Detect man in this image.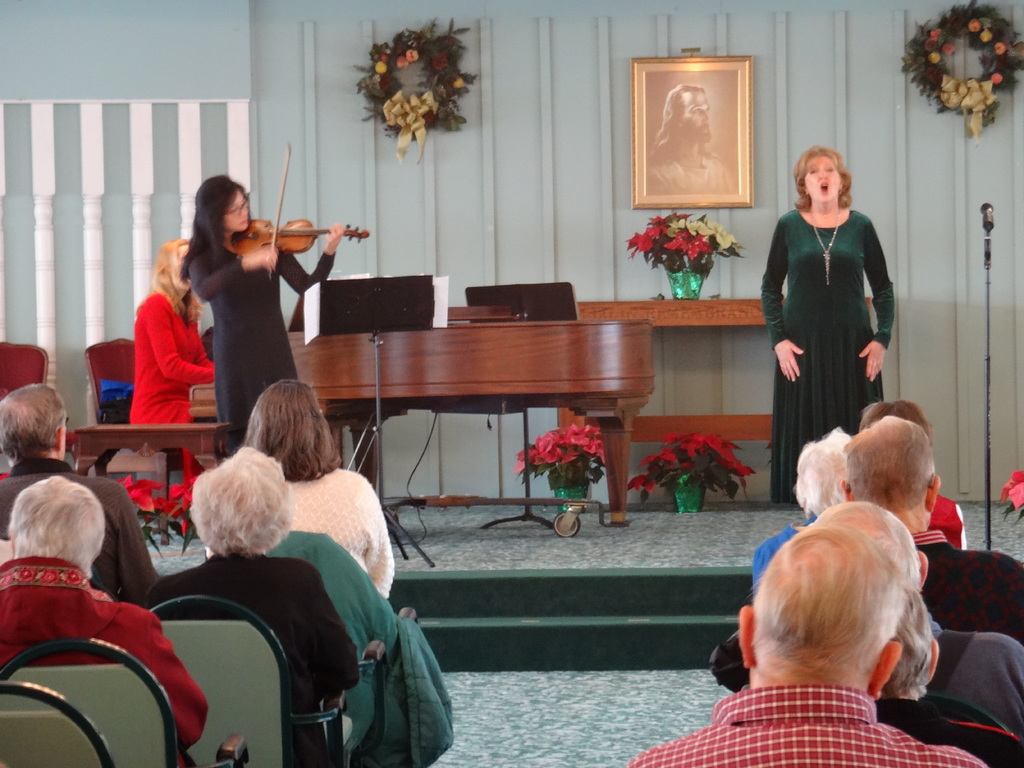
Detection: x1=842 y1=409 x2=1023 y2=651.
